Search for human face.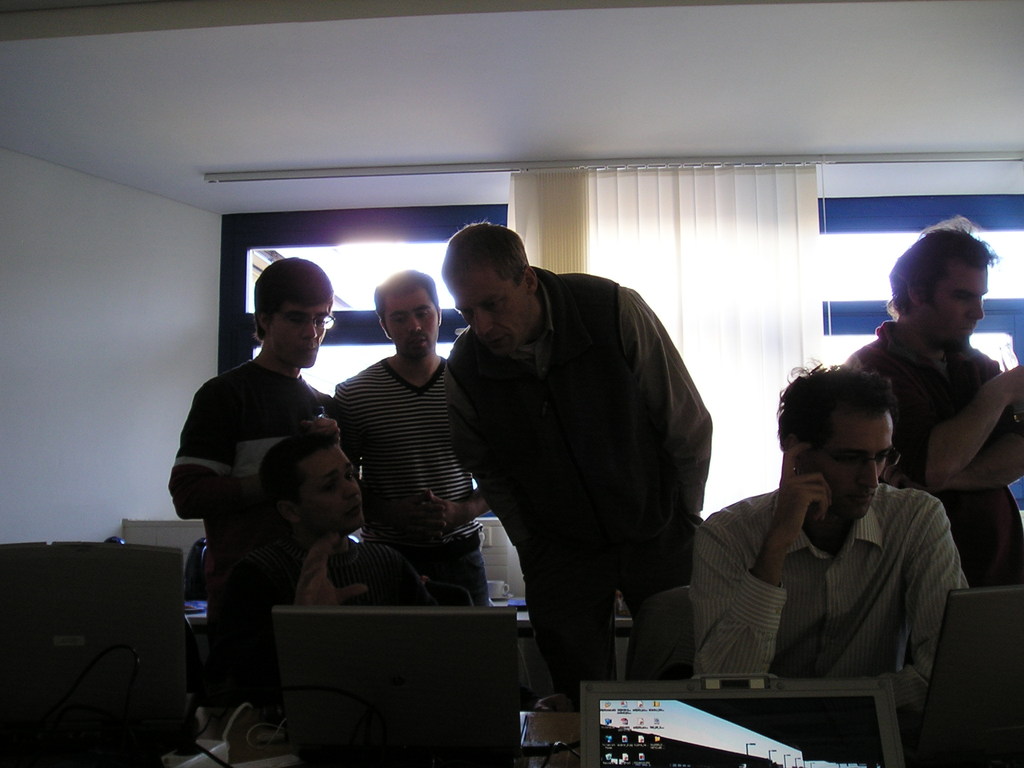
Found at l=301, t=447, r=366, b=532.
